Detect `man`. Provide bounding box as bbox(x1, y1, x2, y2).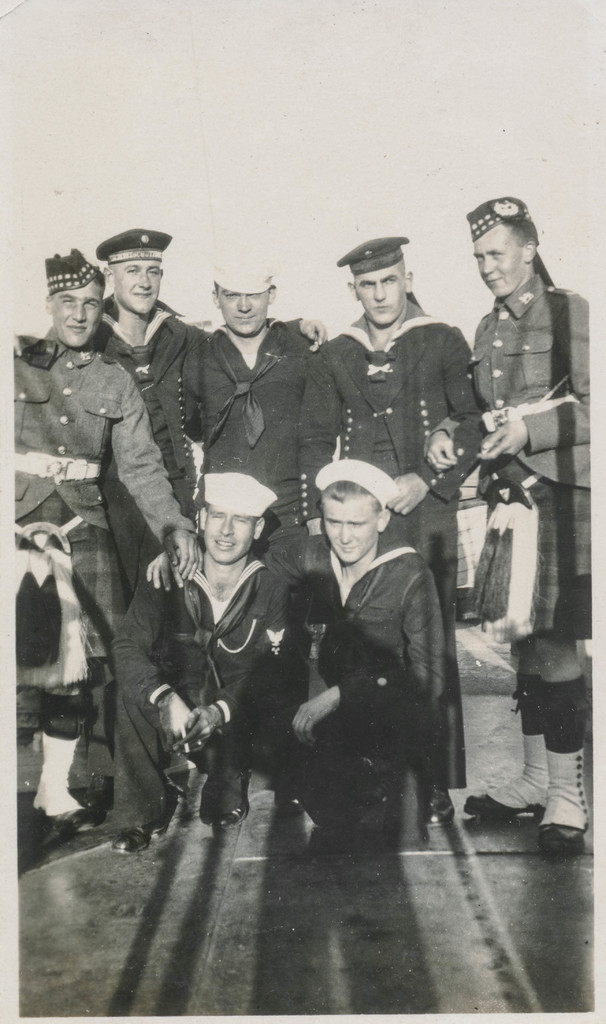
bbox(12, 242, 201, 826).
